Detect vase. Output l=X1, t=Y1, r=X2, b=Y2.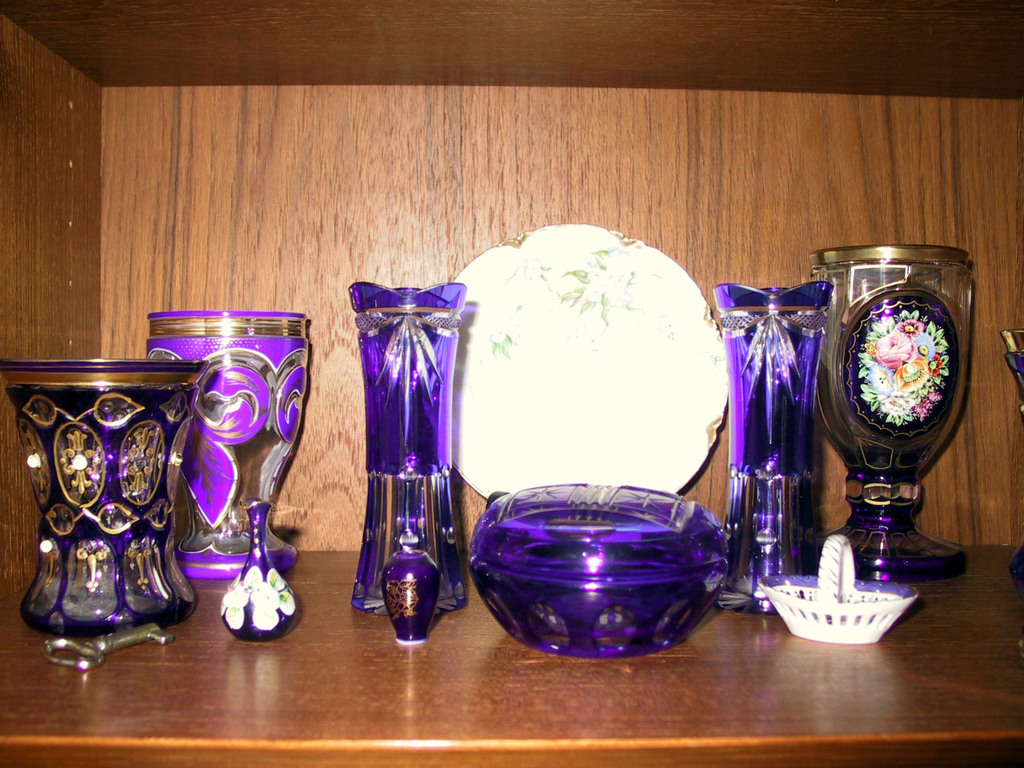
l=143, t=307, r=311, b=576.
